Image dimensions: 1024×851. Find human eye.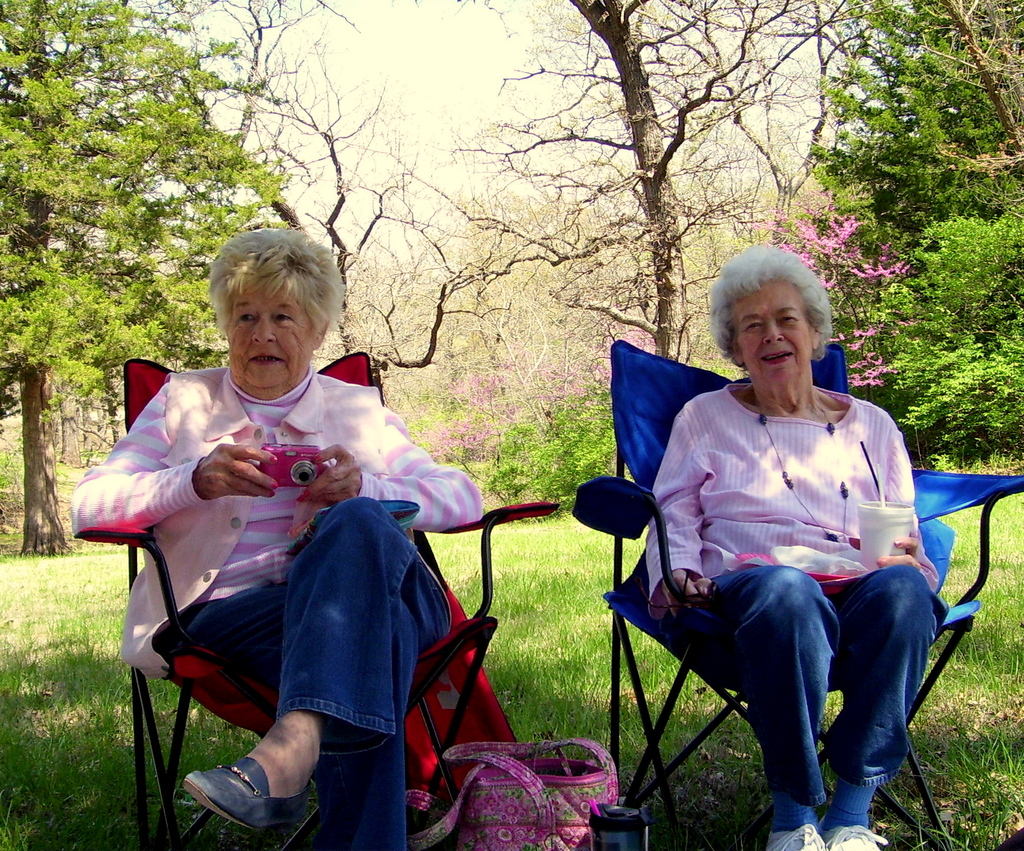
Rect(738, 320, 760, 330).
